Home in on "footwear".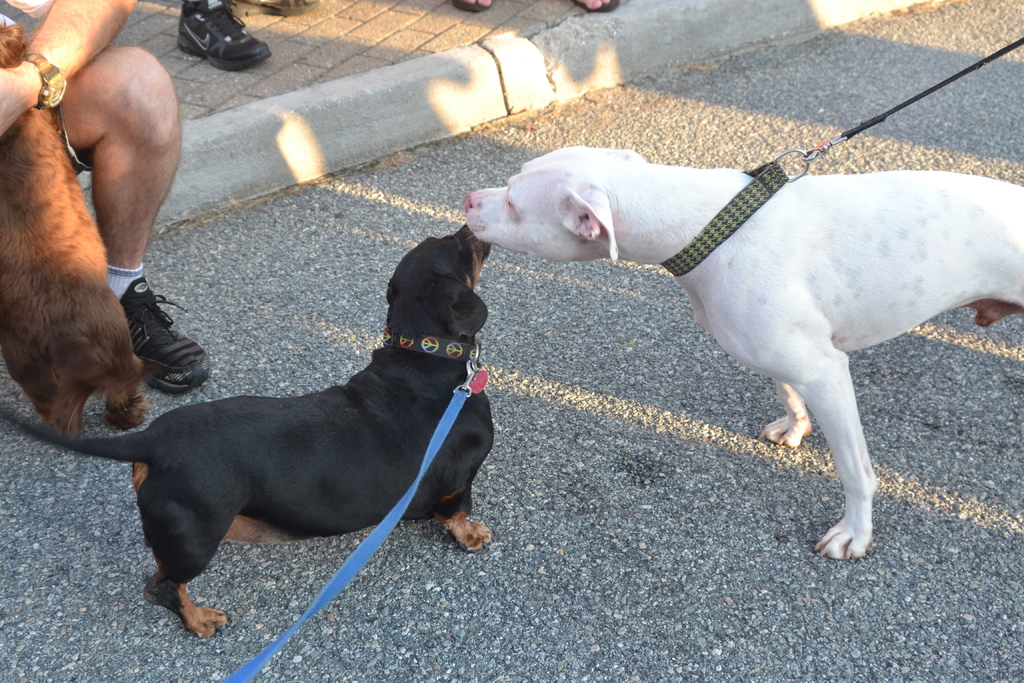
Homed in at left=571, top=0, right=618, bottom=10.
